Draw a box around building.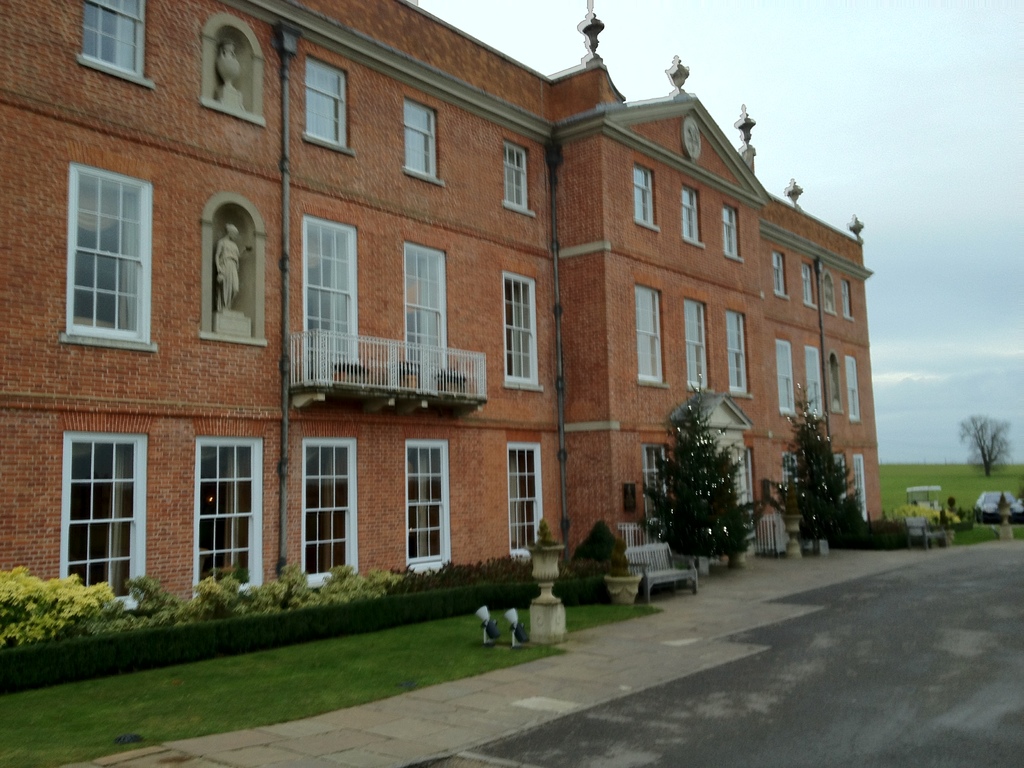
left=0, top=0, right=885, bottom=604.
